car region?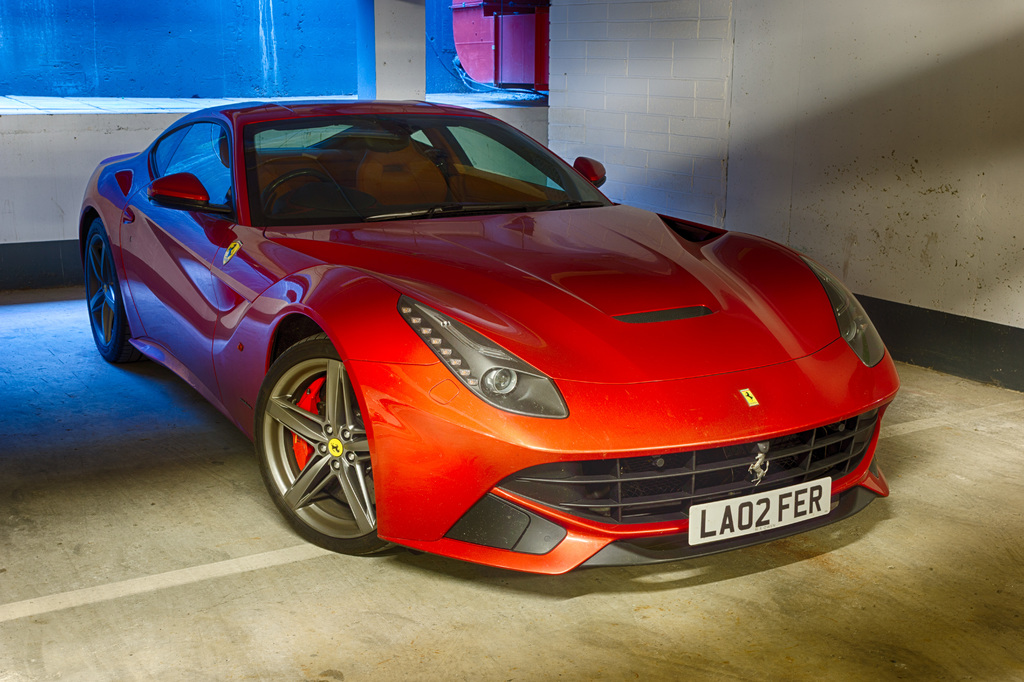
box(74, 99, 900, 576)
